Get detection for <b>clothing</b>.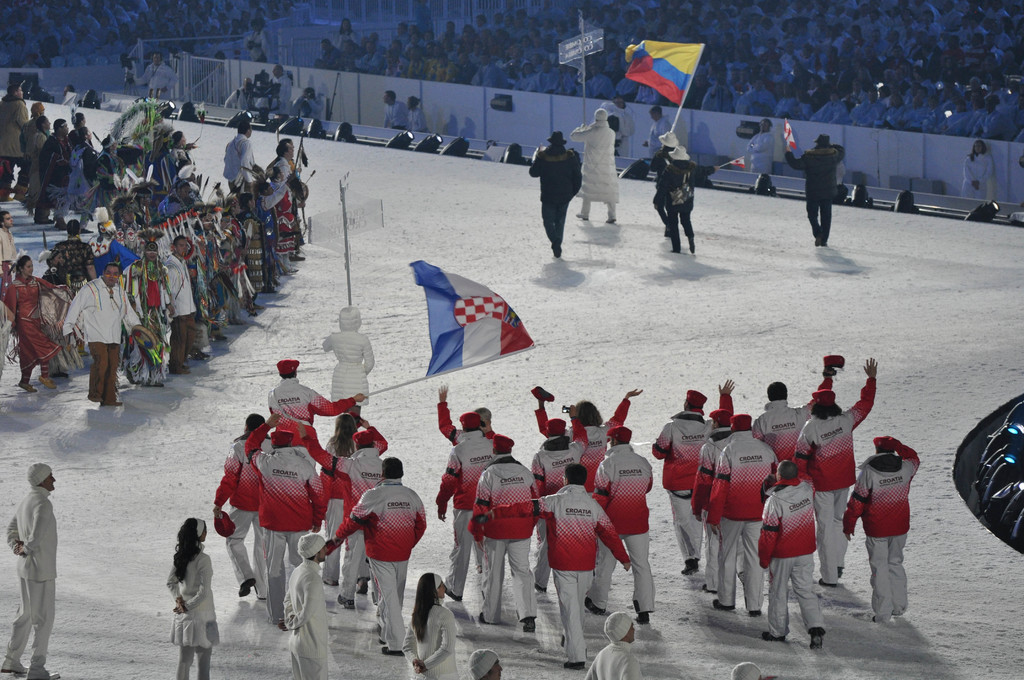
Detection: (156,193,196,215).
